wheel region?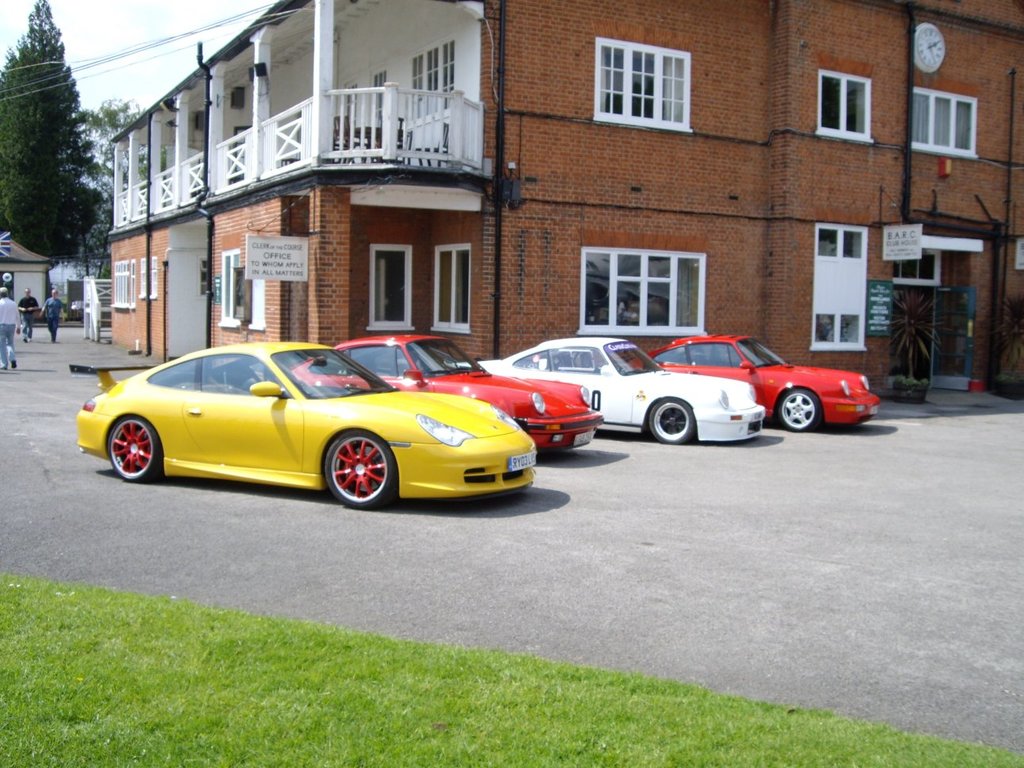
left=325, top=424, right=402, bottom=512
